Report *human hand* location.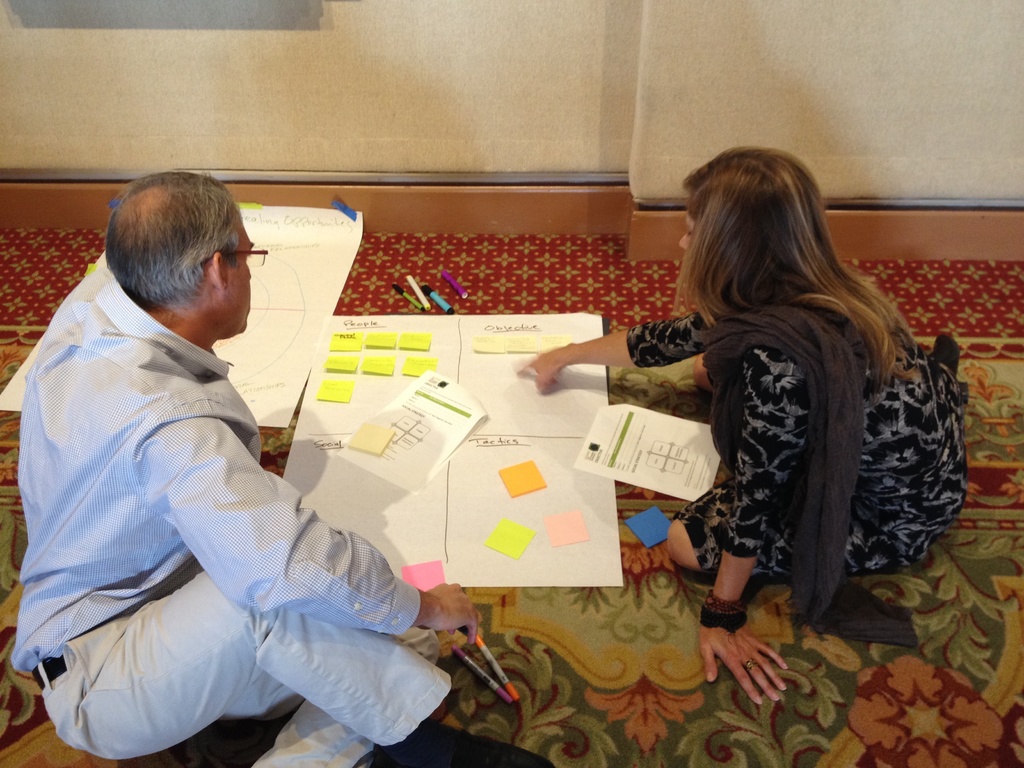
Report: bbox=(698, 623, 787, 704).
